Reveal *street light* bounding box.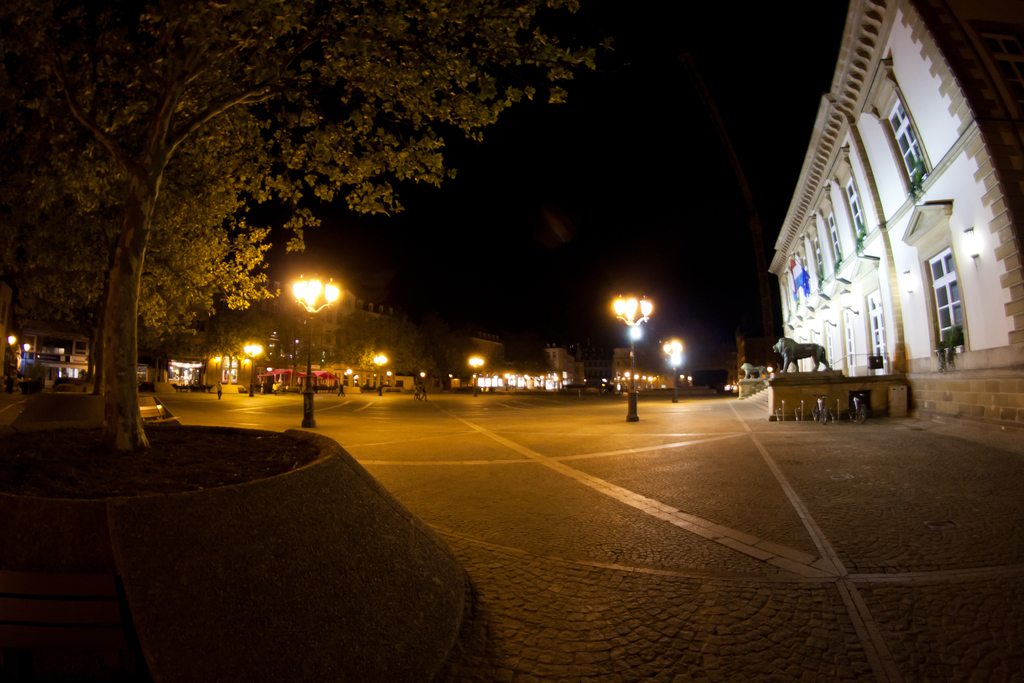
Revealed: 245,338,262,396.
